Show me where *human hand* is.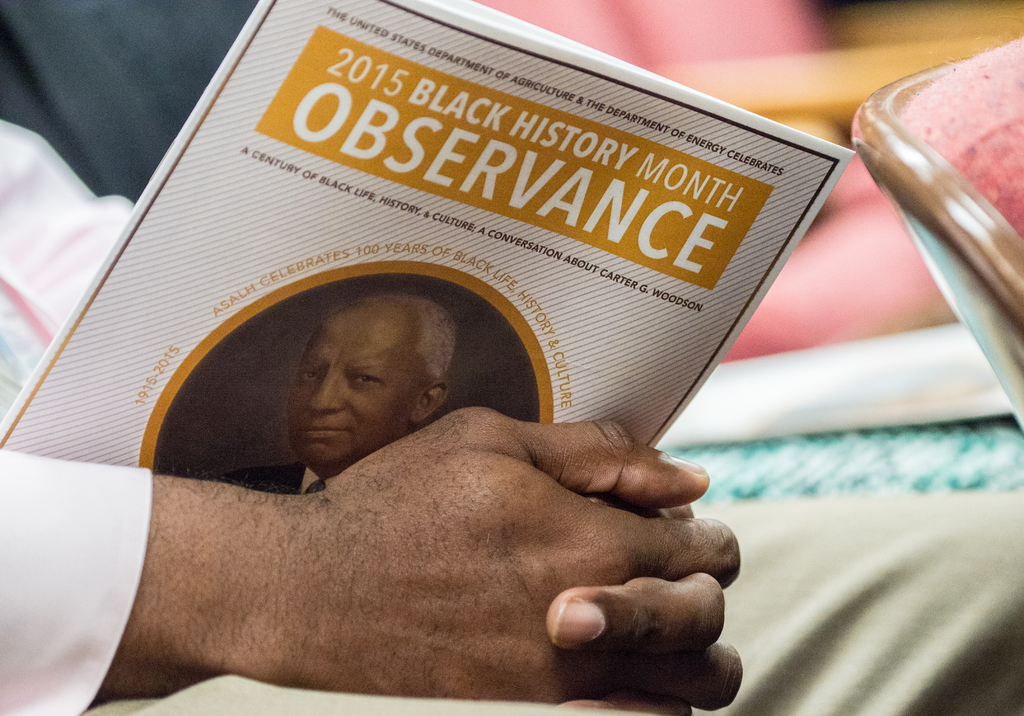
*human hand* is at (left=543, top=503, right=728, bottom=715).
